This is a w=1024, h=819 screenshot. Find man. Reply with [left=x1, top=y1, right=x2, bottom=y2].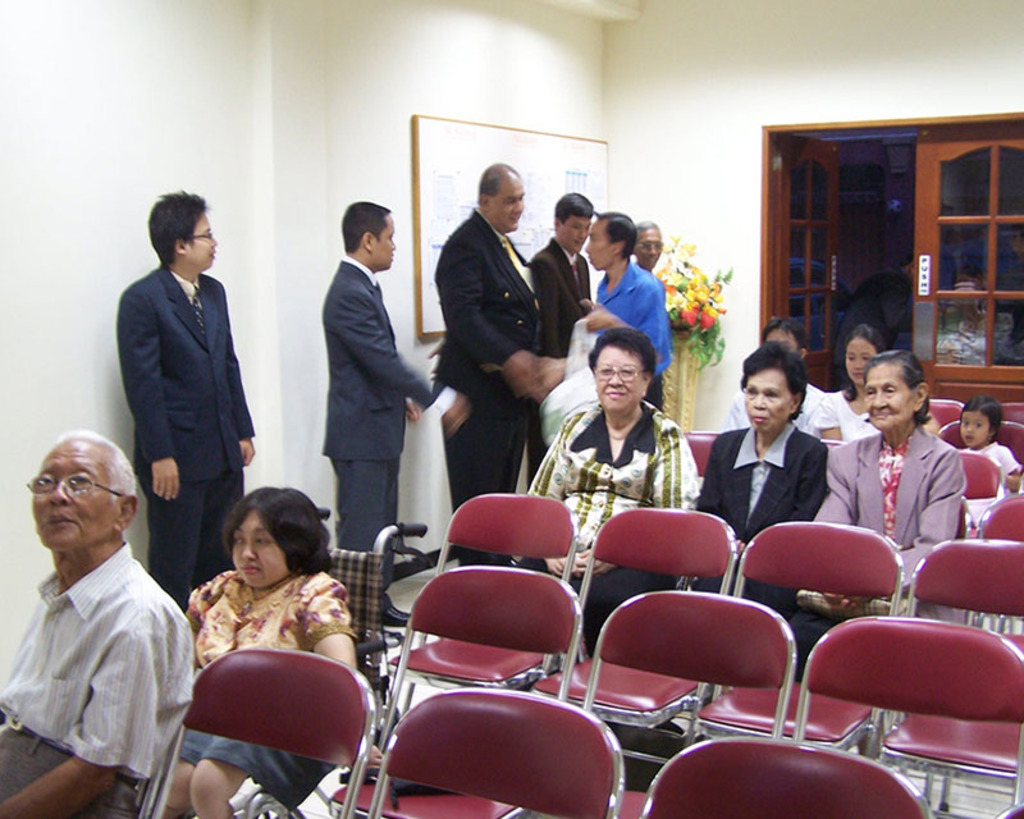
[left=115, top=187, right=253, bottom=600].
